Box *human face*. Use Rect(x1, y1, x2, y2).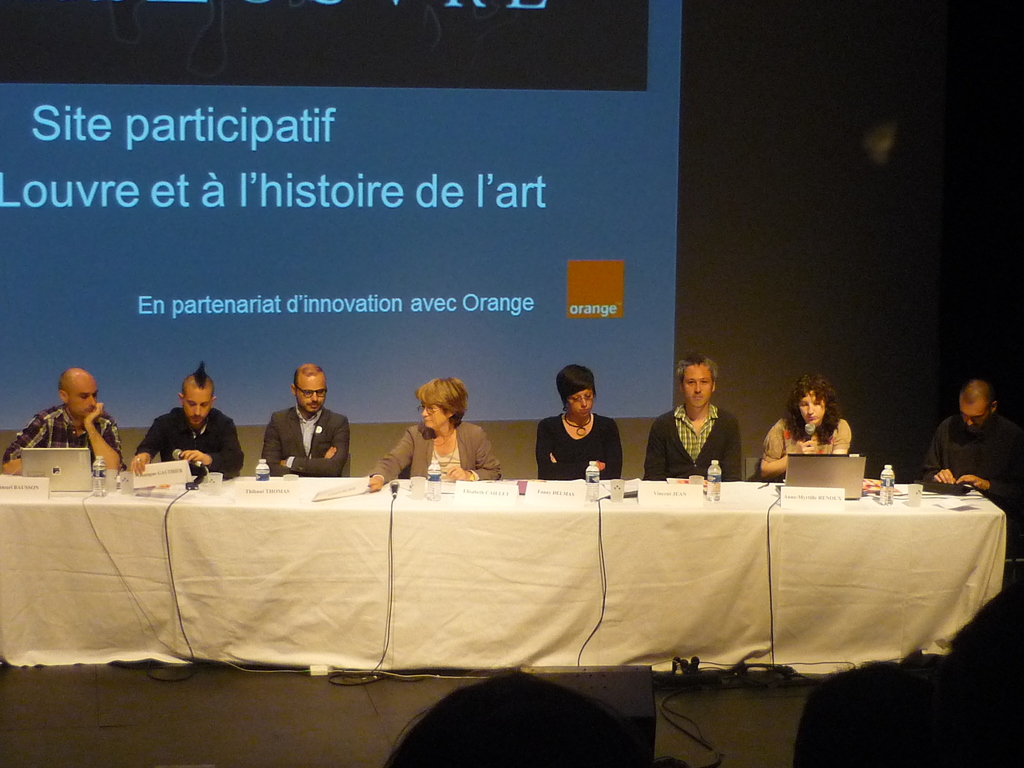
Rect(182, 388, 210, 428).
